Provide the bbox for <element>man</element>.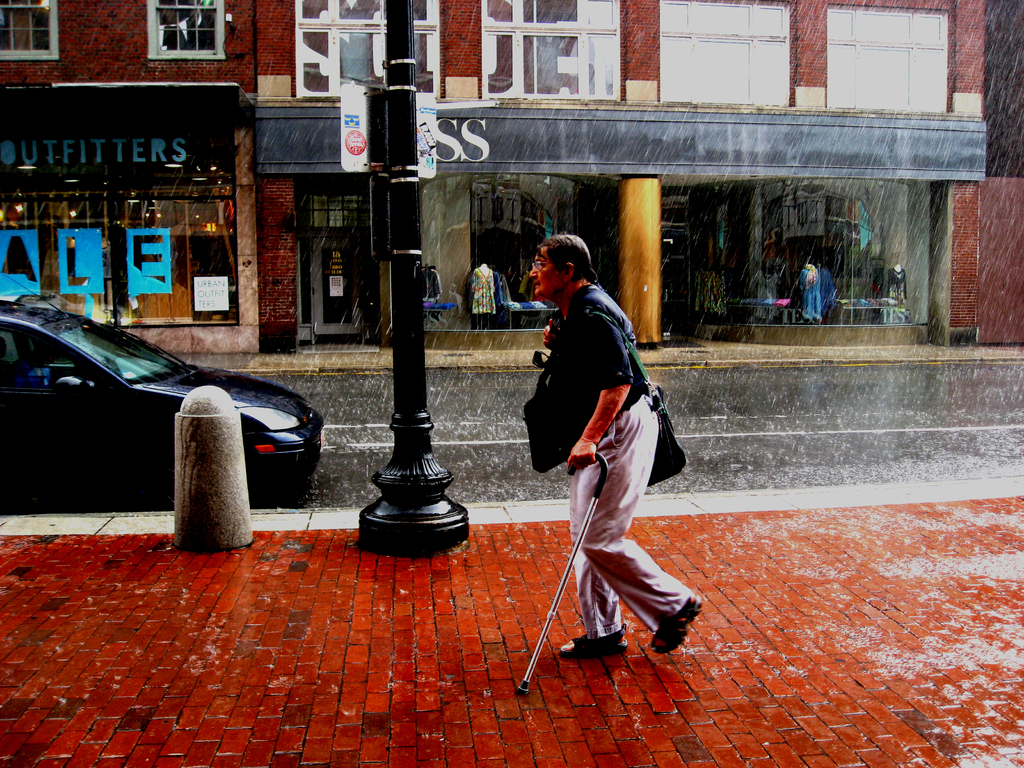
(530,255,679,614).
